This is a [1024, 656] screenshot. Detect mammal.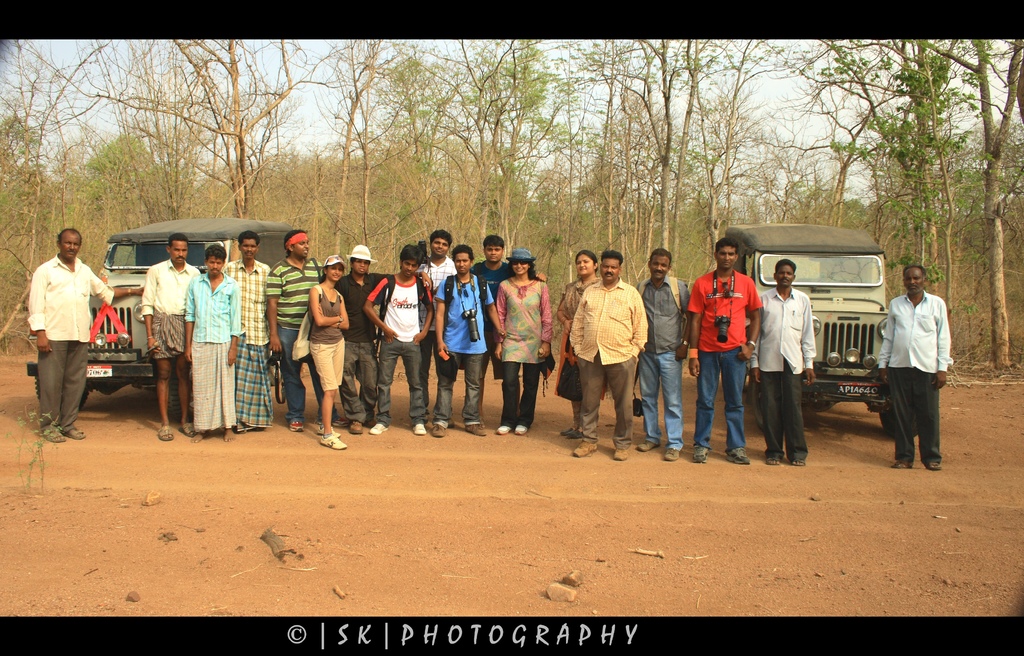
{"left": 28, "top": 228, "right": 143, "bottom": 442}.
